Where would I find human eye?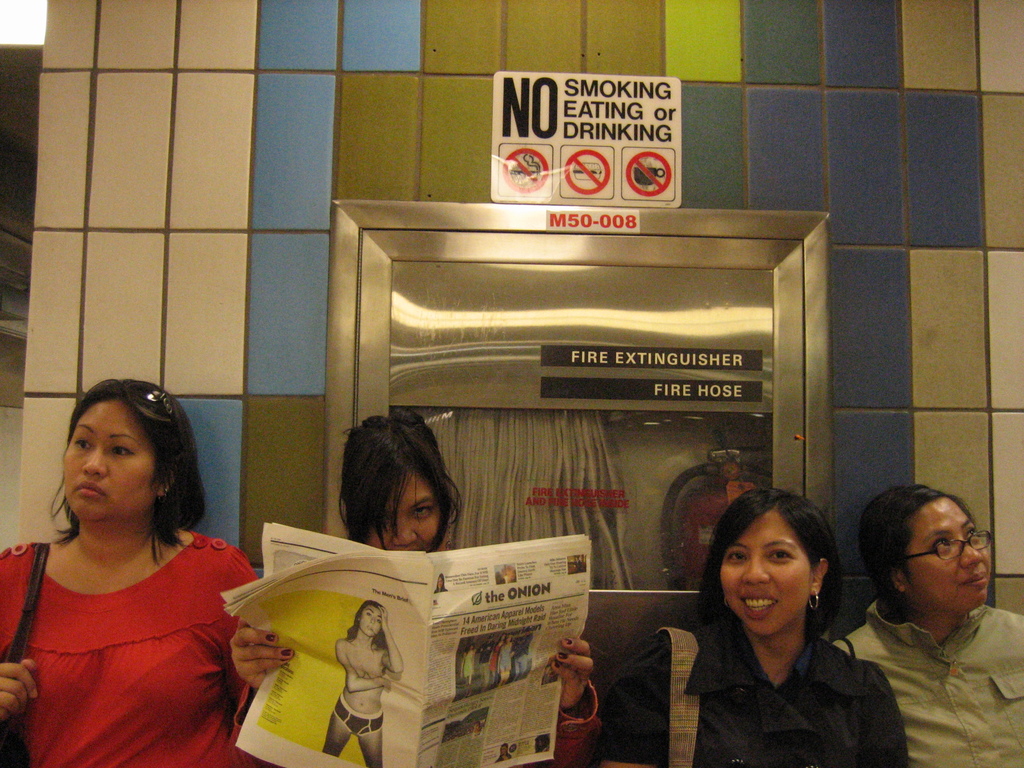
At BBox(964, 522, 977, 541).
